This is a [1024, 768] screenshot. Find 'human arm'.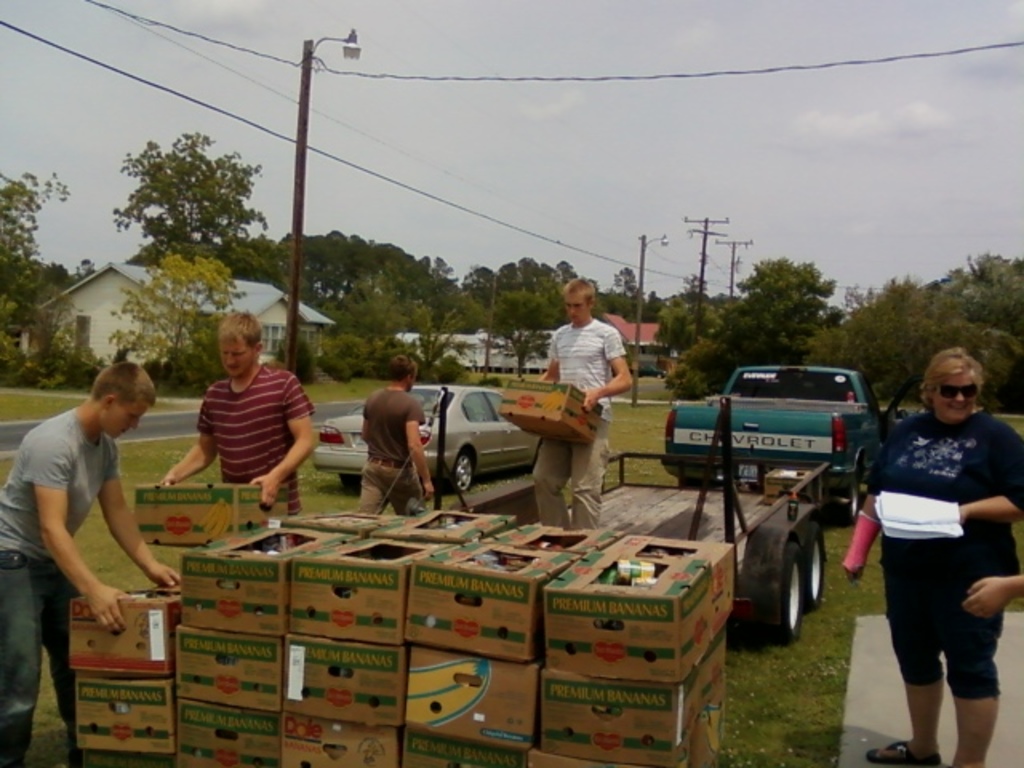
Bounding box: rect(582, 333, 629, 410).
